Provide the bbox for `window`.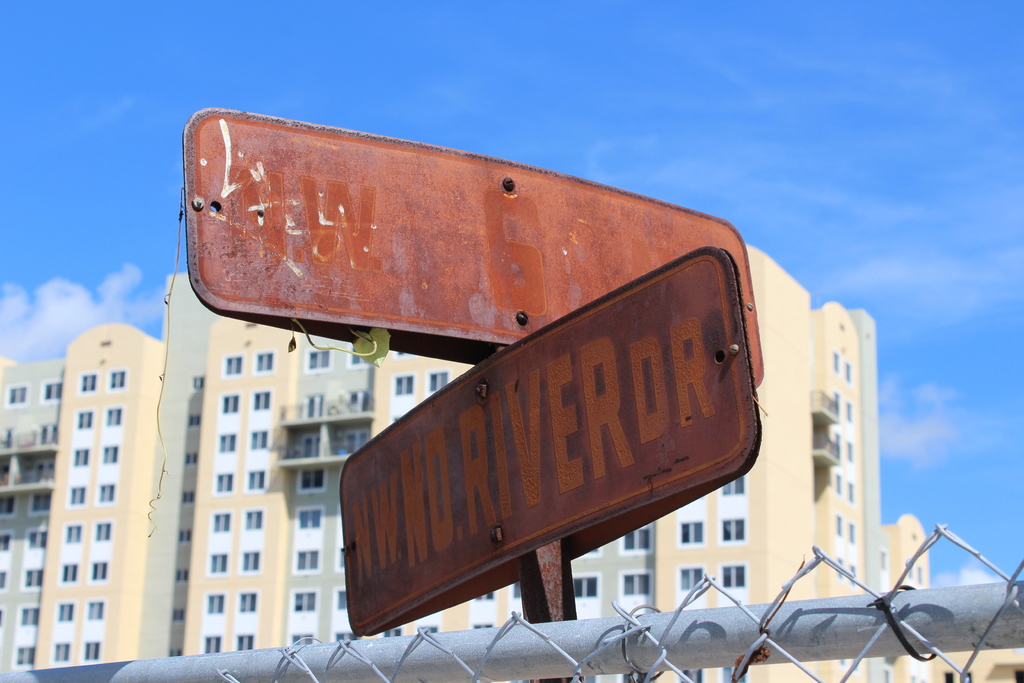
x1=71 y1=488 x2=83 y2=502.
